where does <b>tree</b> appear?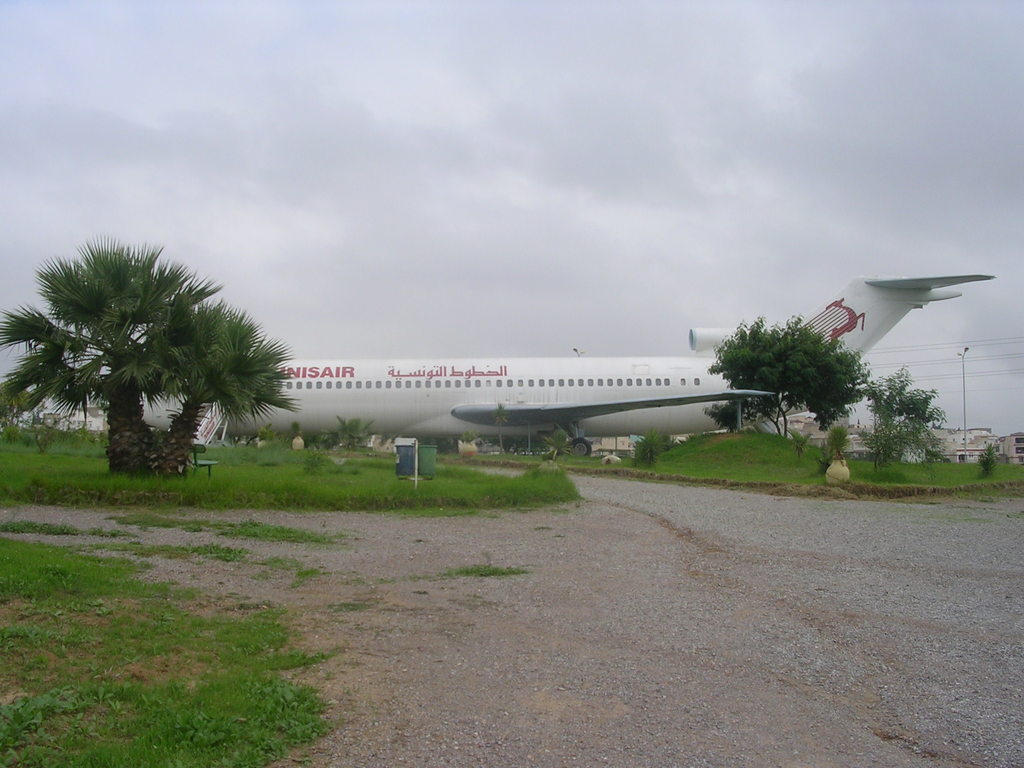
Appears at l=634, t=431, r=668, b=469.
